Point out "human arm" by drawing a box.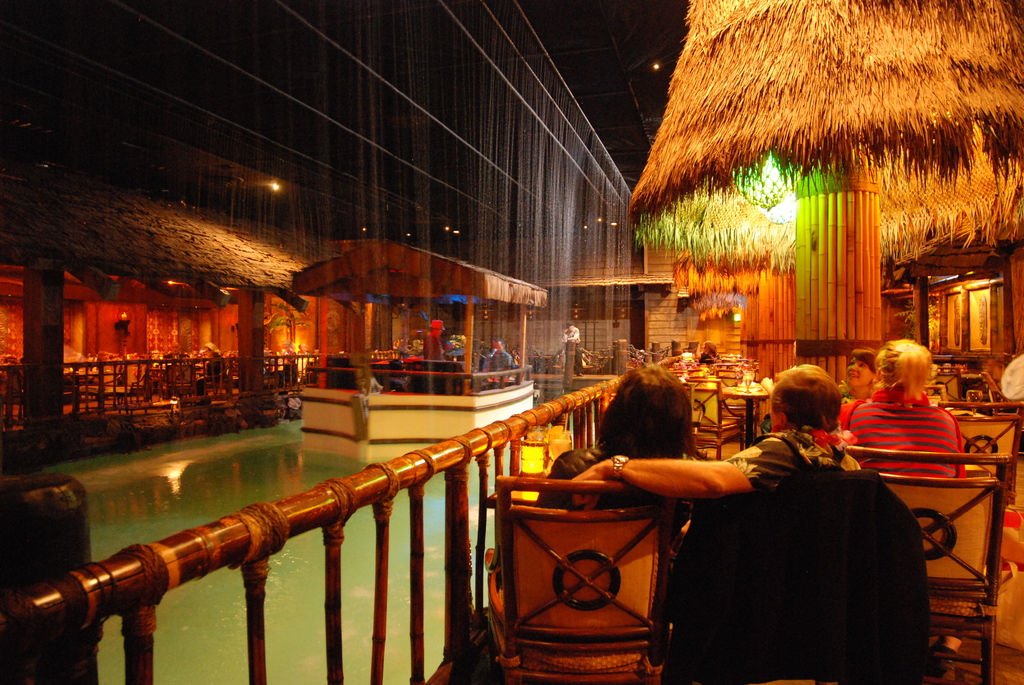
crop(483, 354, 491, 374).
